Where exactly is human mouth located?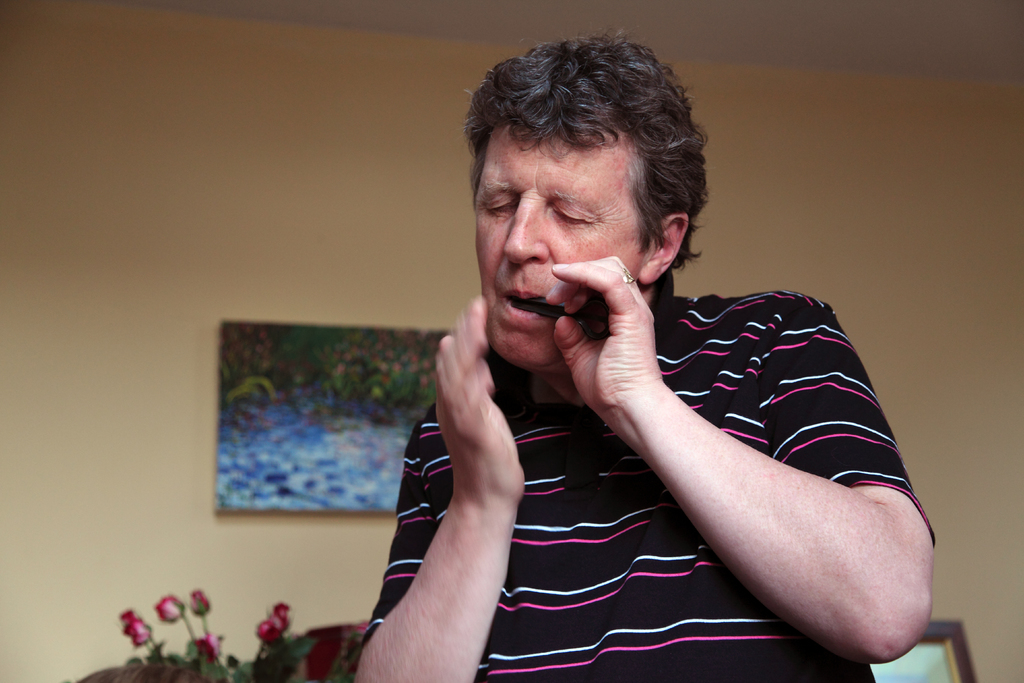
Its bounding box is 490/277/547/327.
